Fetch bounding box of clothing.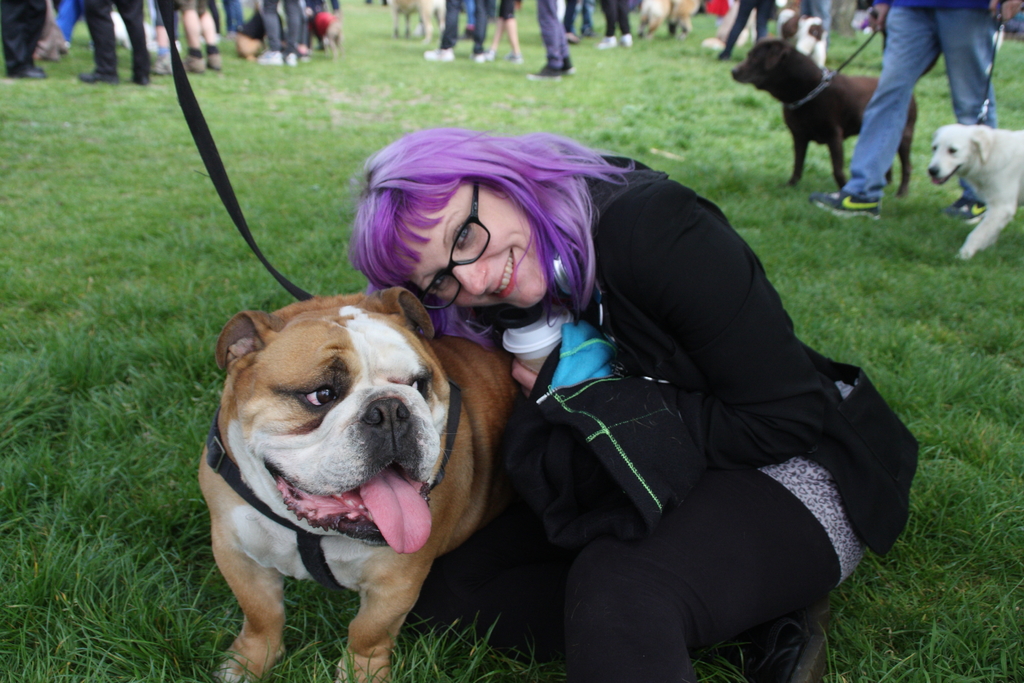
Bbox: select_region(77, 0, 153, 80).
